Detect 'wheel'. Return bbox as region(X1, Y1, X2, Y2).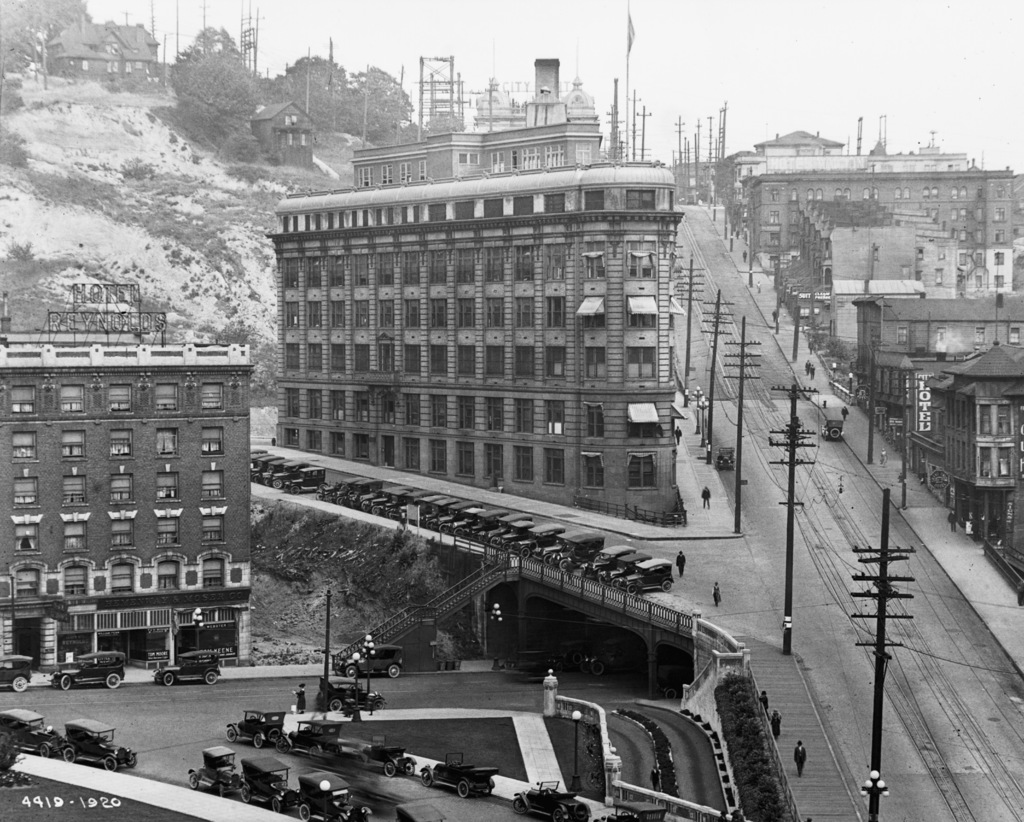
region(237, 786, 246, 802).
